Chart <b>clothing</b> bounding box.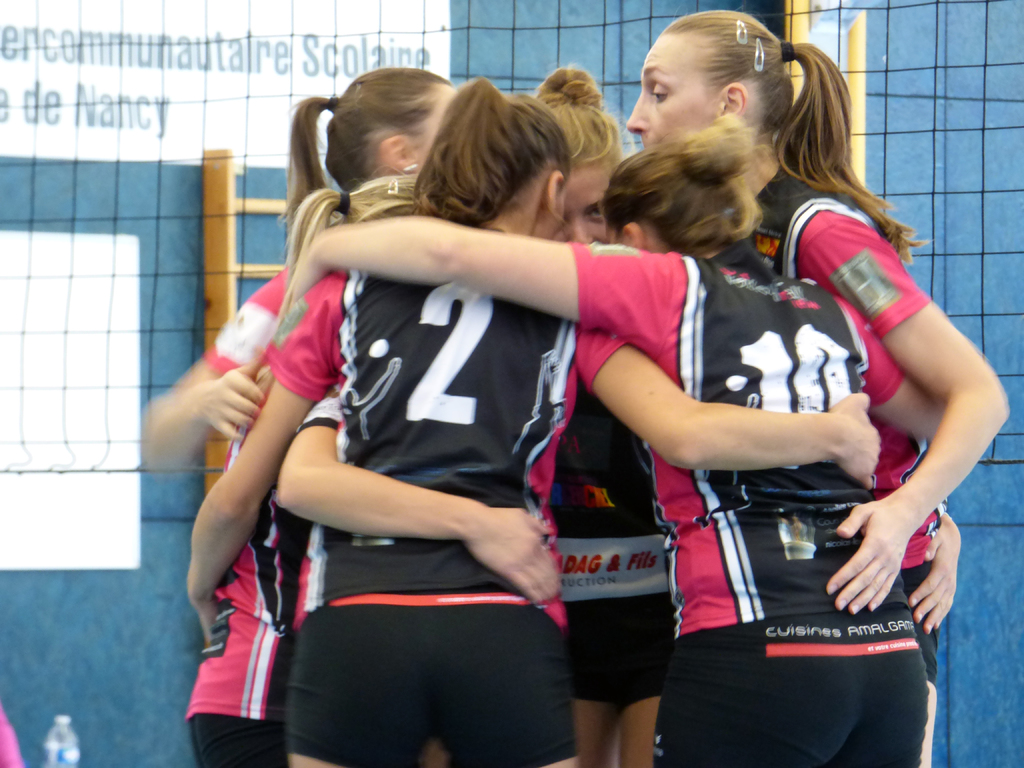
Charted: x1=534 y1=379 x2=682 y2=720.
